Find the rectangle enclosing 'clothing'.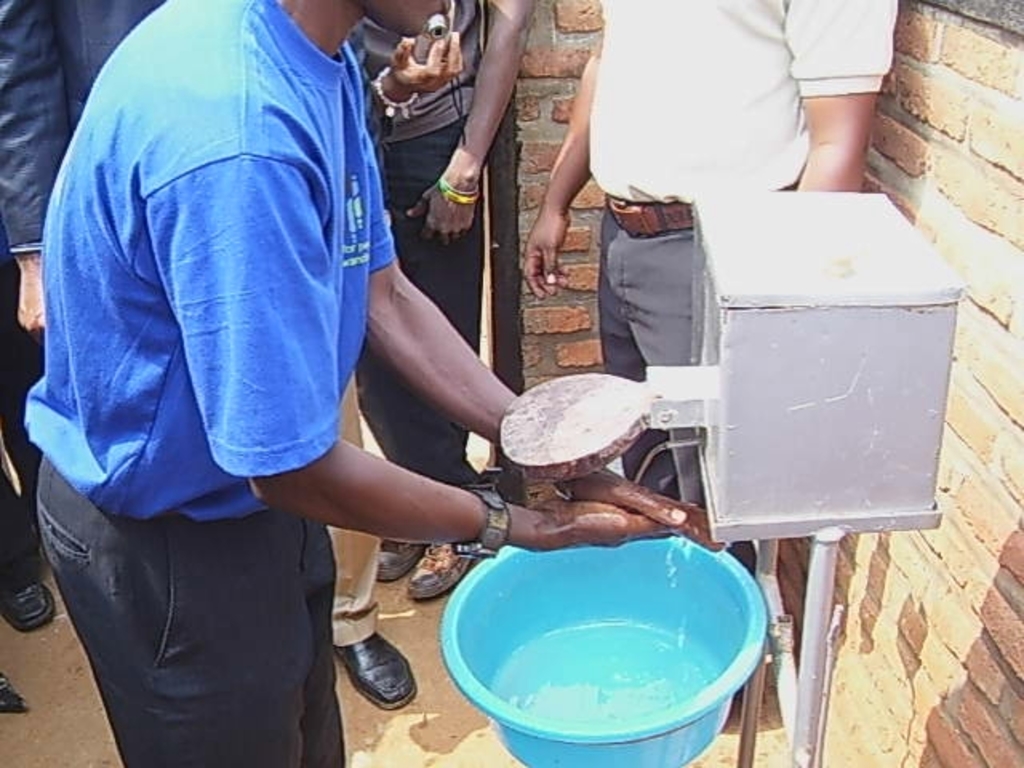
[x1=354, y1=0, x2=482, y2=528].
